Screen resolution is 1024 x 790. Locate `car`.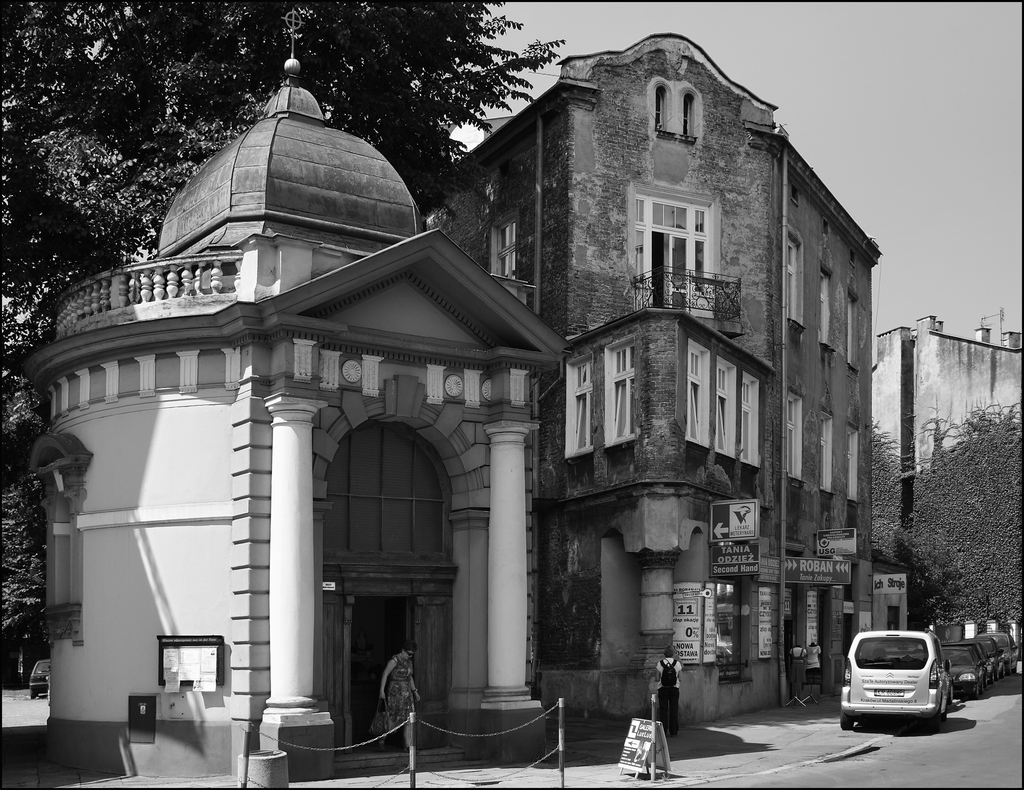
<box>852,634,980,739</box>.
